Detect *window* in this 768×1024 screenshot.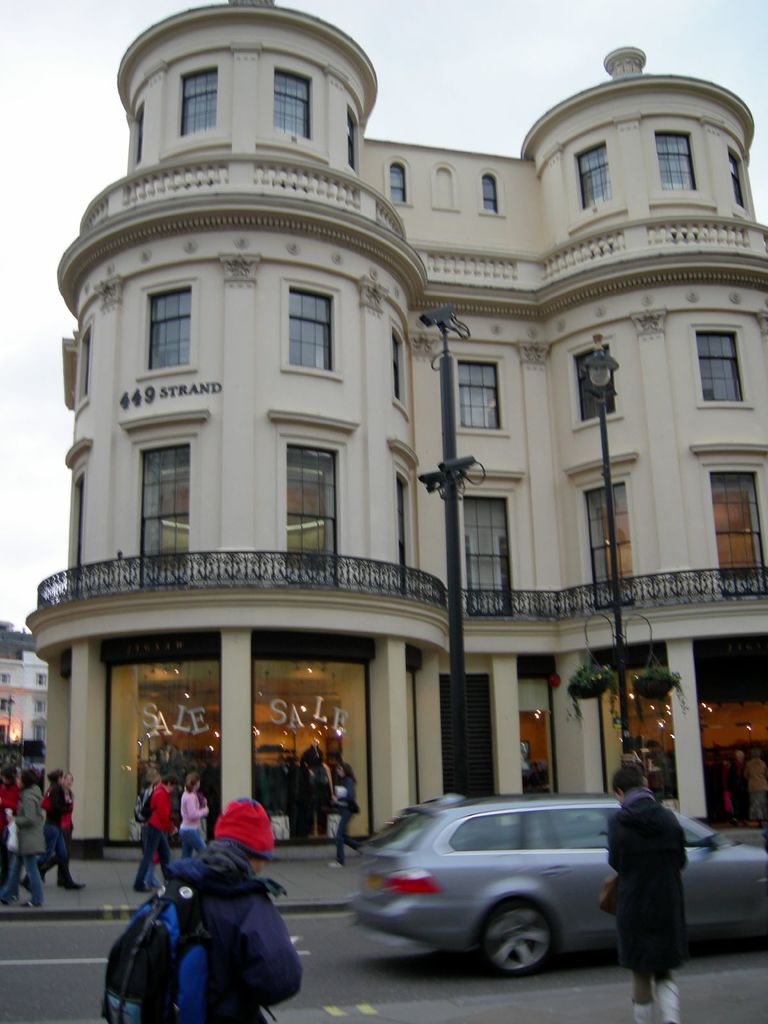
Detection: rect(479, 165, 511, 218).
